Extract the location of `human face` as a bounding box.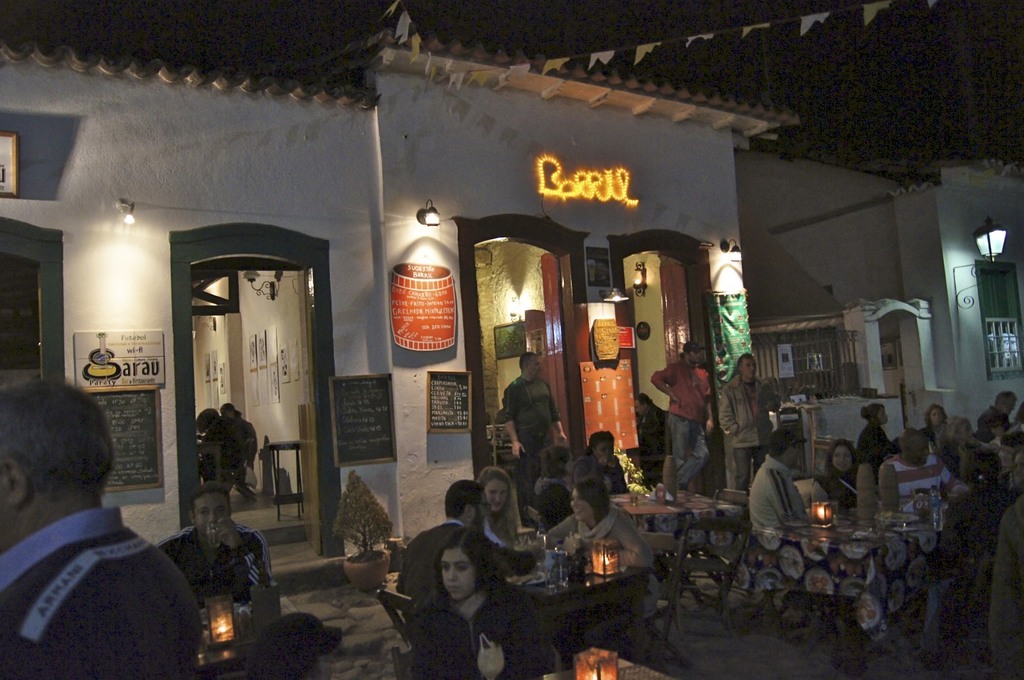
<region>876, 410, 888, 423</region>.
